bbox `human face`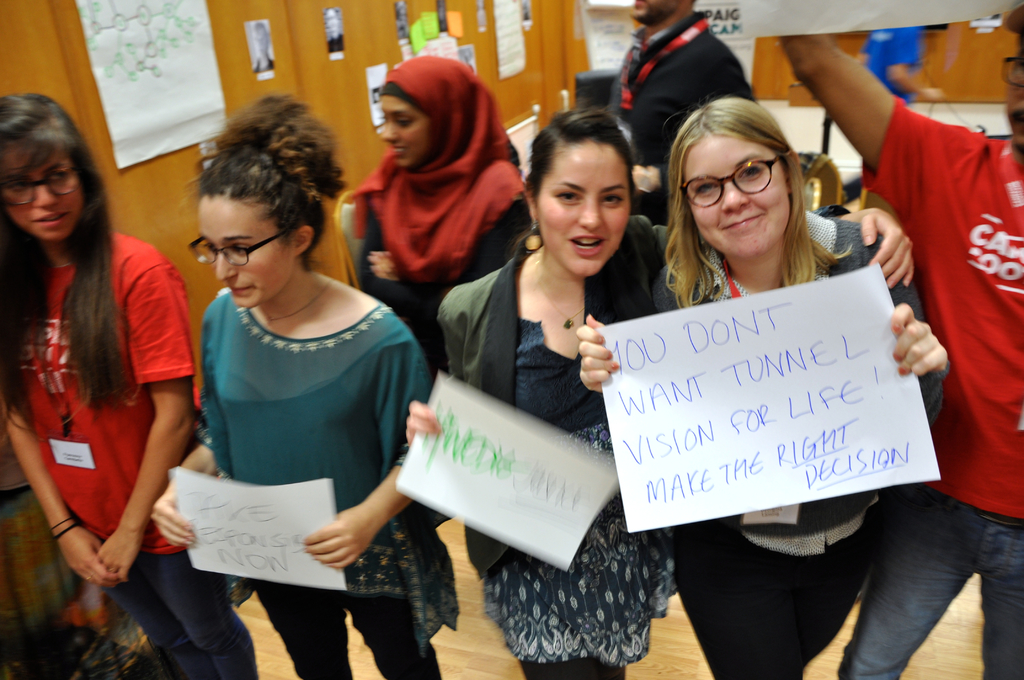
(x1=536, y1=143, x2=627, y2=275)
